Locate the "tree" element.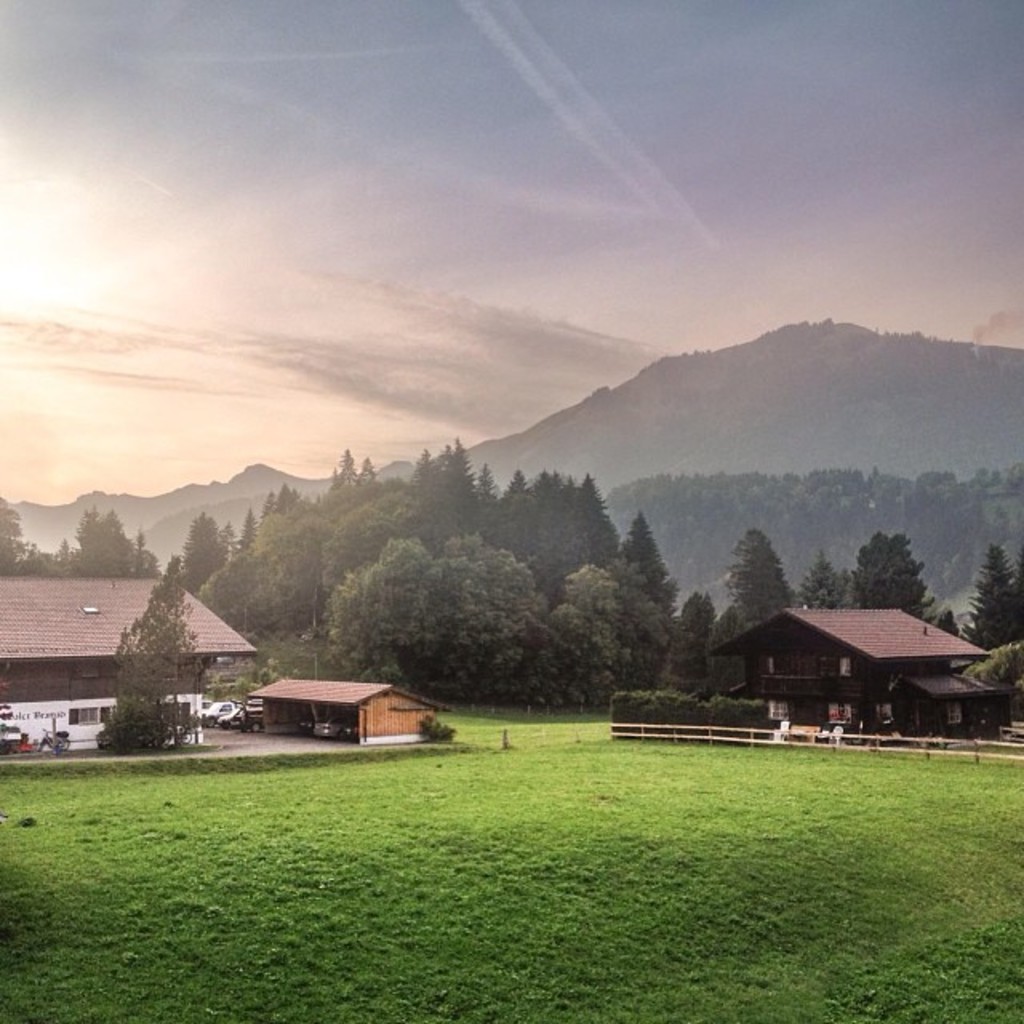
Element bbox: [x1=950, y1=542, x2=1022, y2=653].
